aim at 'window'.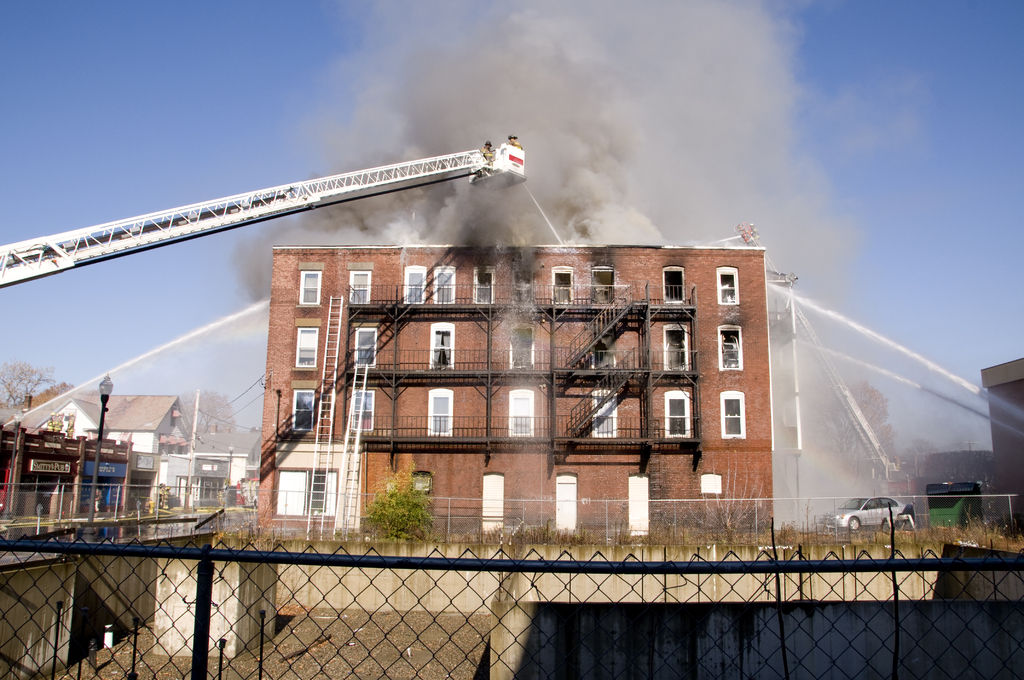
Aimed at box=[587, 264, 612, 309].
